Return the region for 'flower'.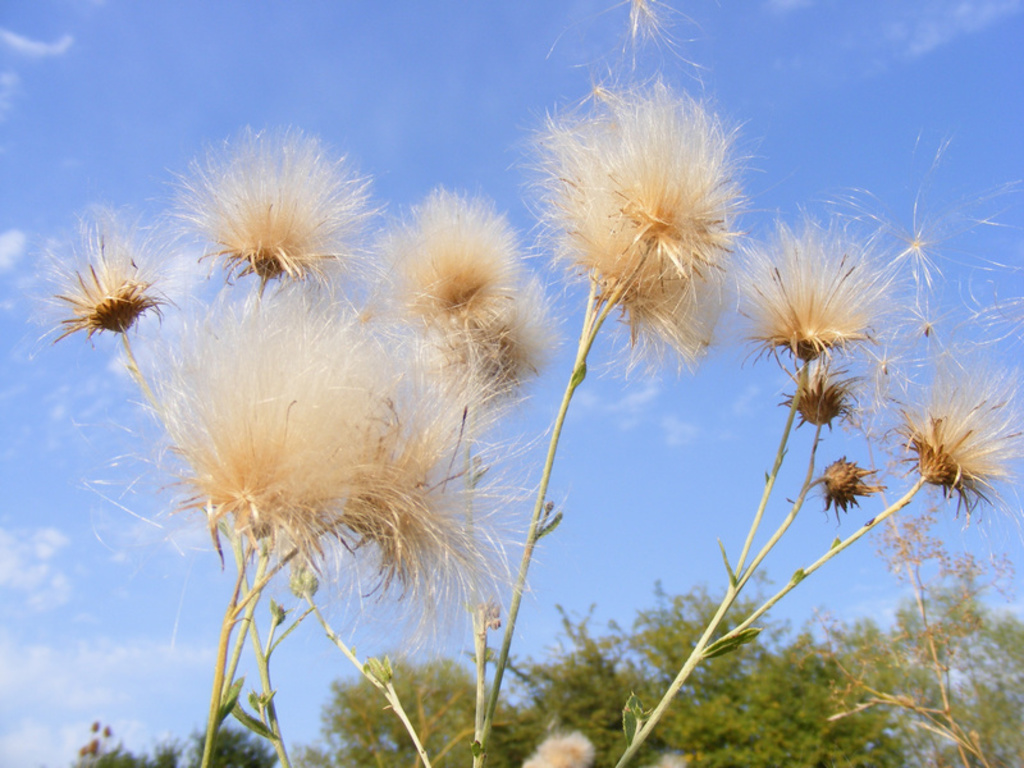
l=388, t=186, r=522, b=339.
